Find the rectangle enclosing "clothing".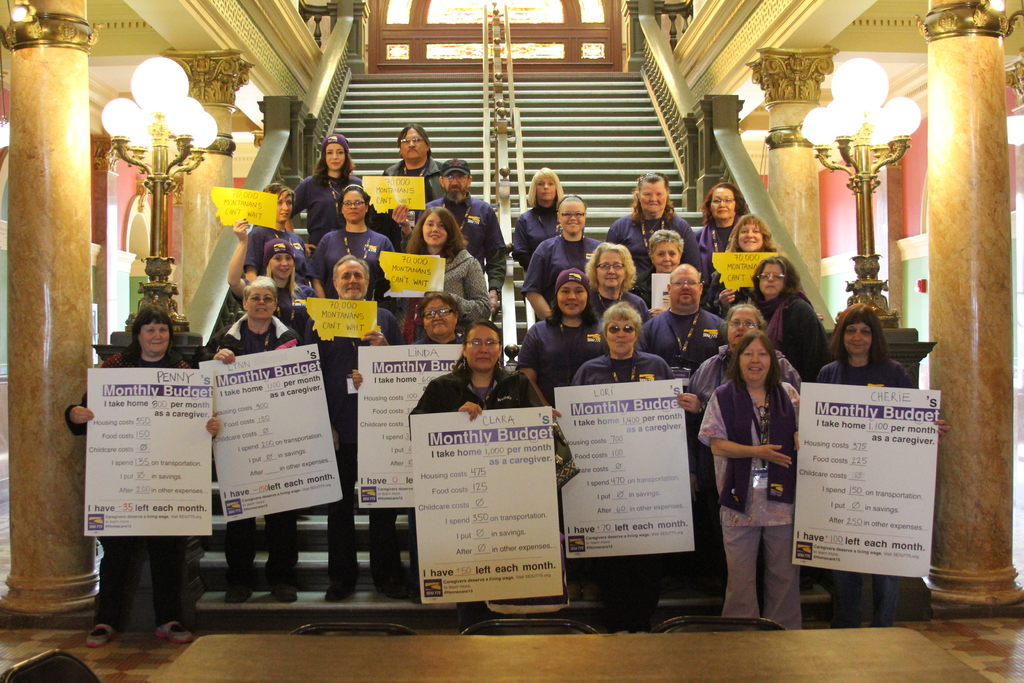
<region>241, 223, 306, 278</region>.
